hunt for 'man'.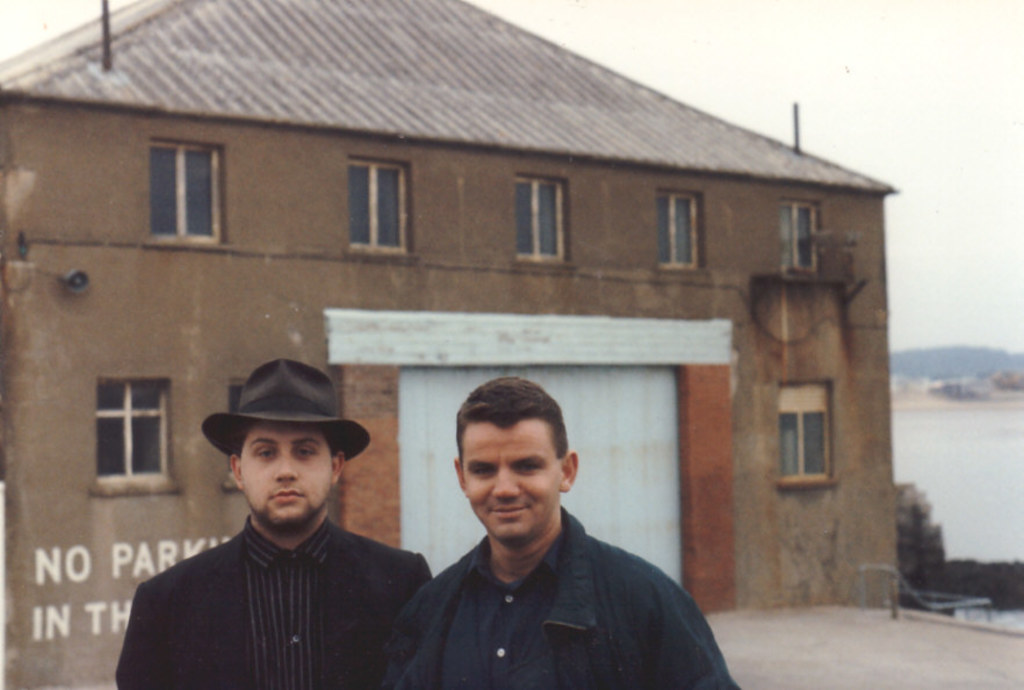
Hunted down at bbox(108, 357, 428, 689).
